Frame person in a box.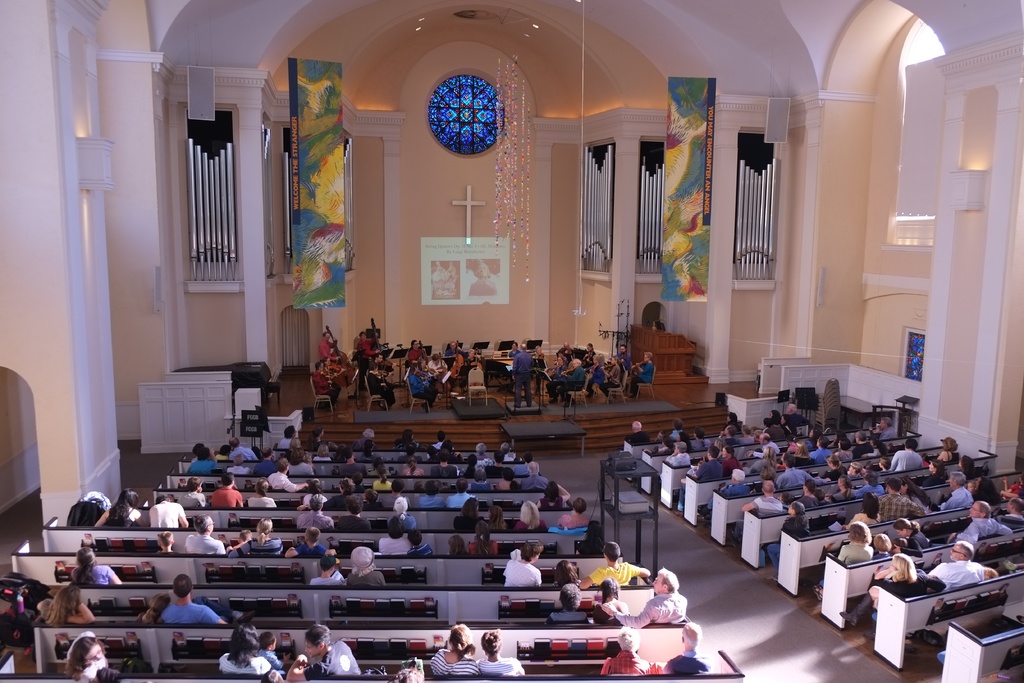
locate(376, 516, 410, 555).
